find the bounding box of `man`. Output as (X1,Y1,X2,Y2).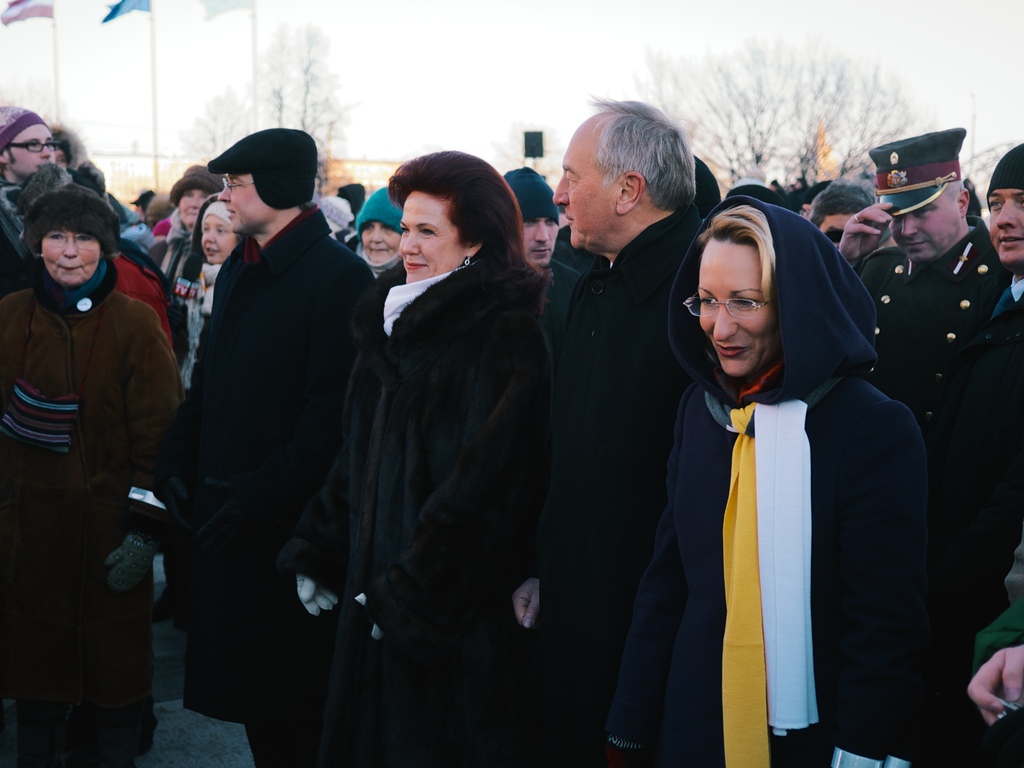
(142,105,364,733).
